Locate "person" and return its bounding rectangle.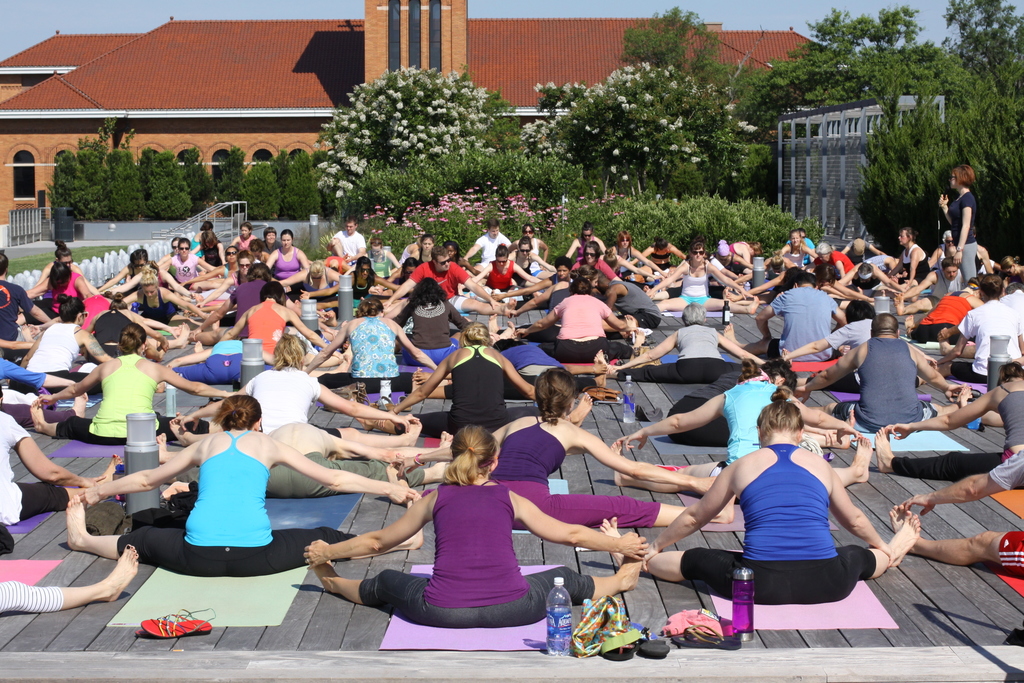
rect(384, 245, 494, 327).
